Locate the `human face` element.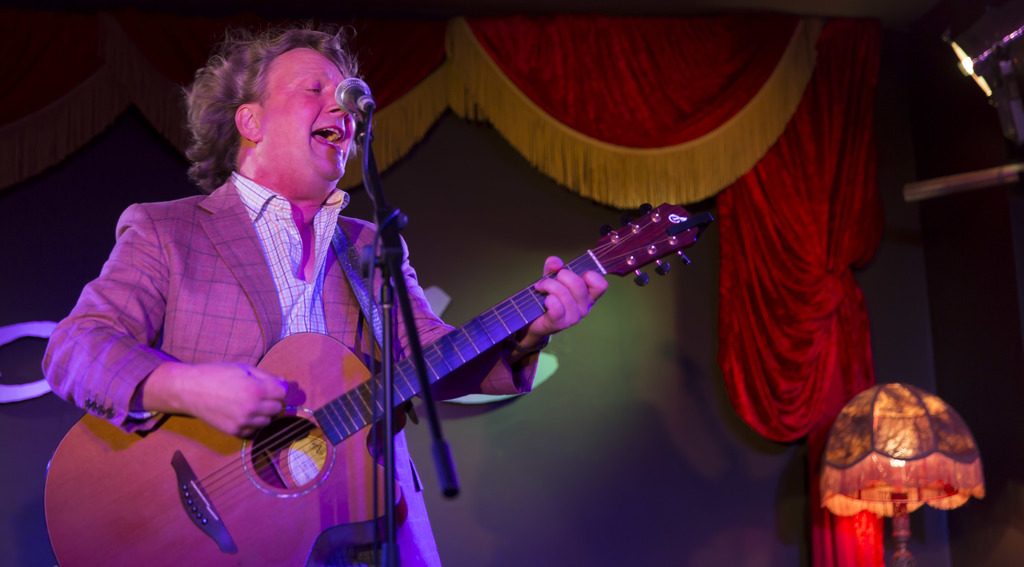
Element bbox: 263, 47, 360, 185.
